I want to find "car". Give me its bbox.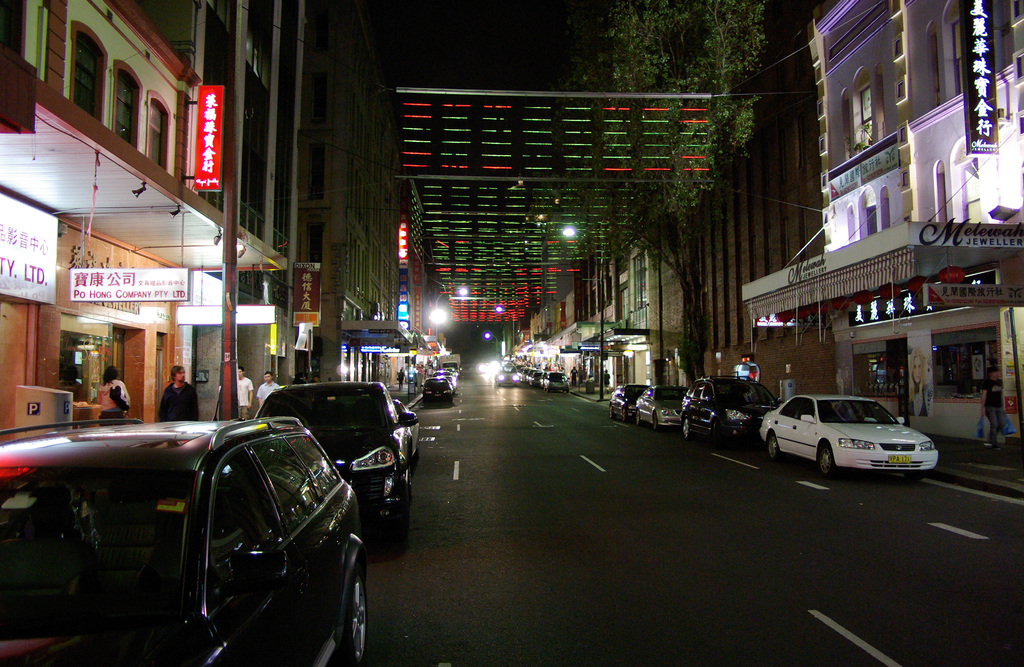
crop(681, 375, 776, 451).
